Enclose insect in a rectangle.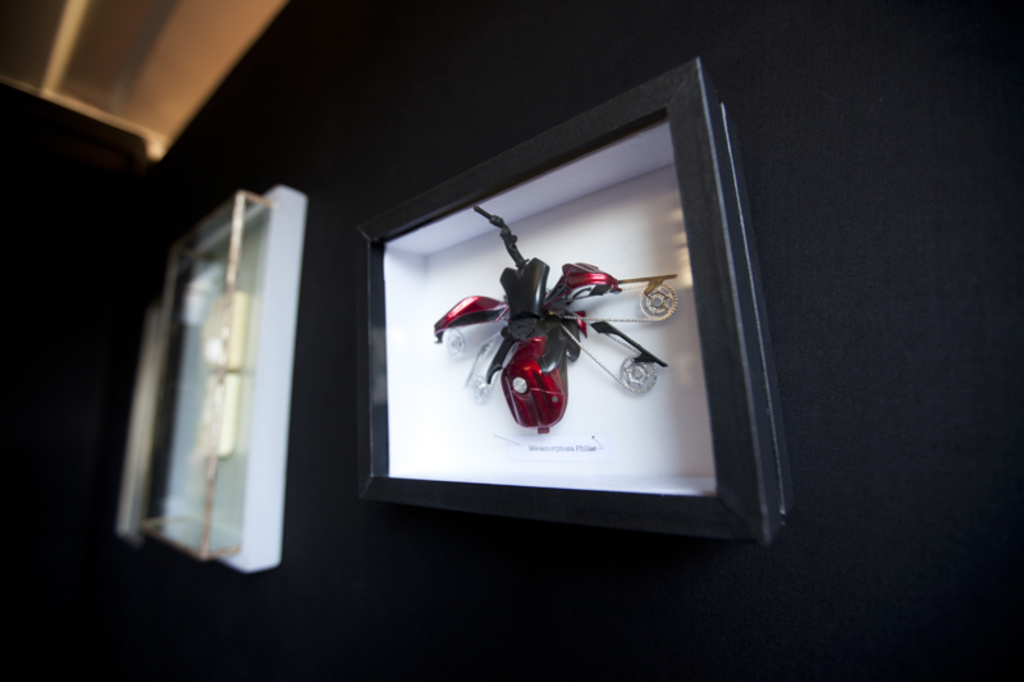
x1=438, y1=207, x2=681, y2=438.
